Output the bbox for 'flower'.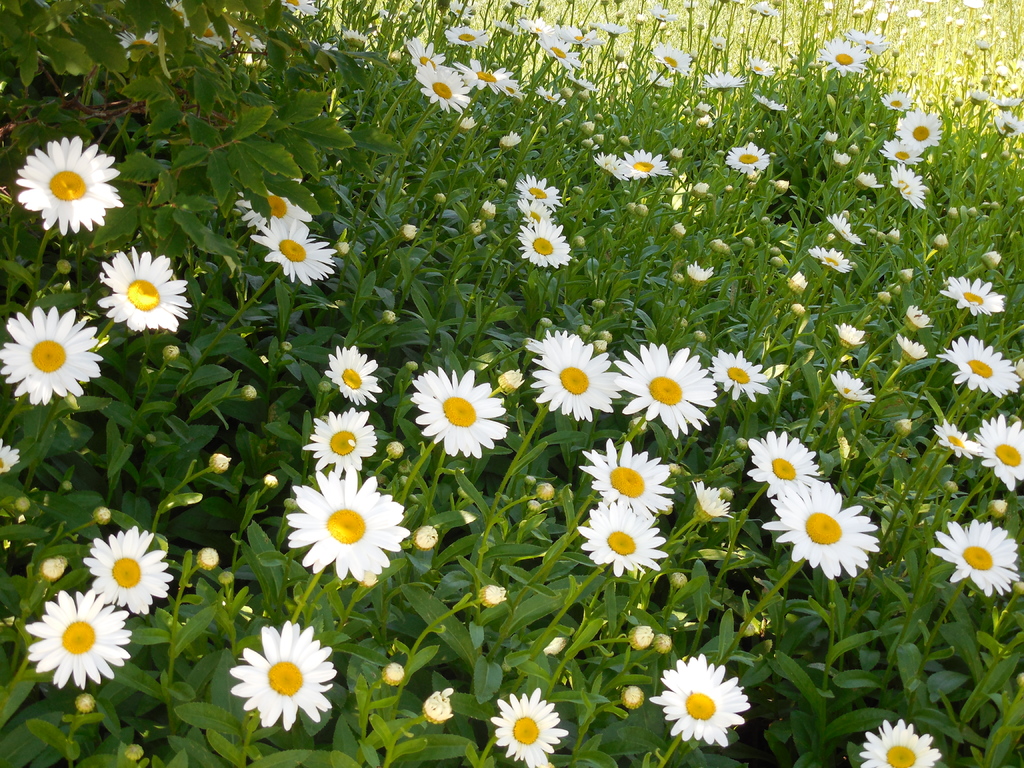
locate(88, 532, 178, 611).
